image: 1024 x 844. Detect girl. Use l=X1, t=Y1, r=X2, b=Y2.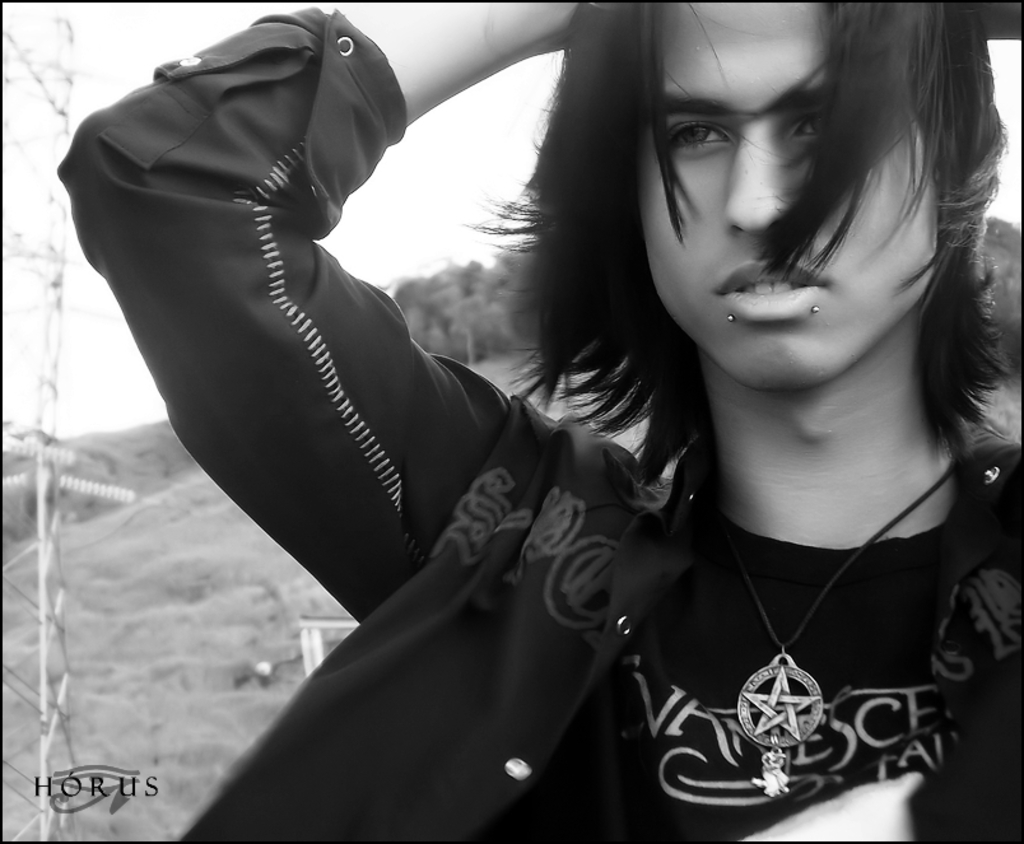
l=59, t=3, r=1023, b=843.
